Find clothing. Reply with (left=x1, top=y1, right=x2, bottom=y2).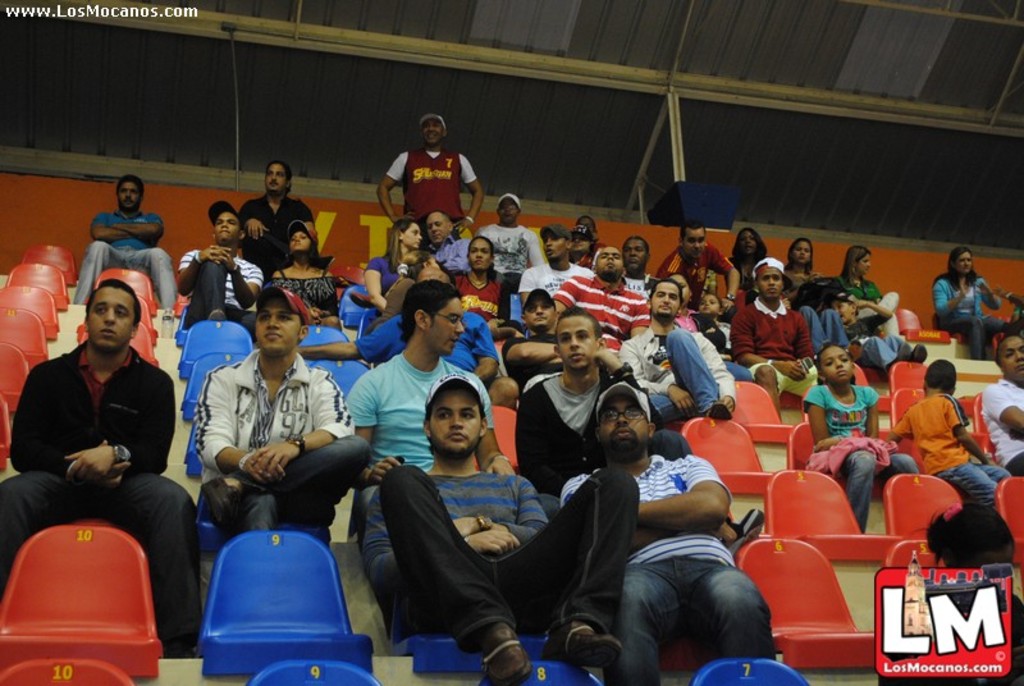
(left=500, top=339, right=562, bottom=389).
